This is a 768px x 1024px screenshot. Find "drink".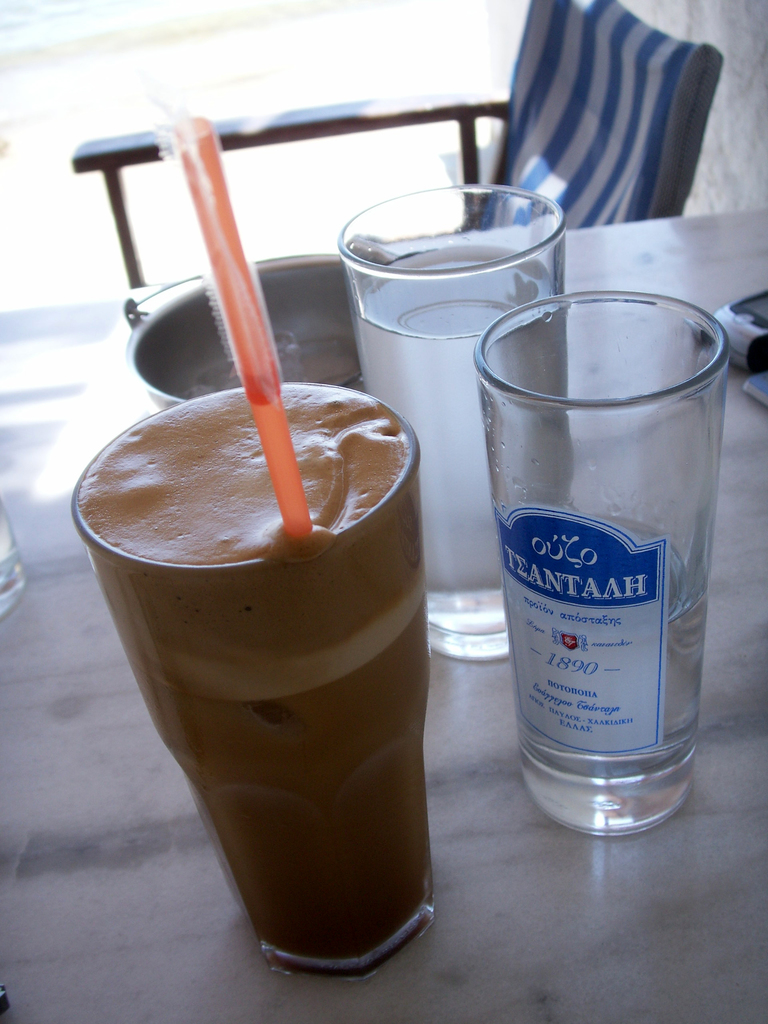
Bounding box: BBox(347, 241, 564, 659).
